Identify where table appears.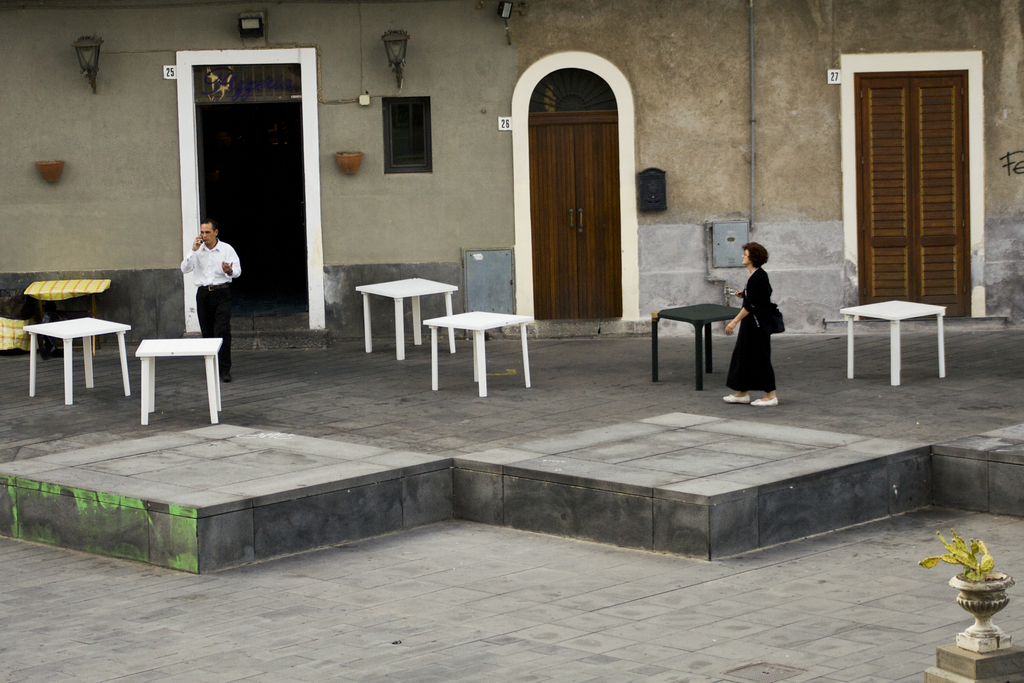
Appears at 132, 339, 223, 425.
